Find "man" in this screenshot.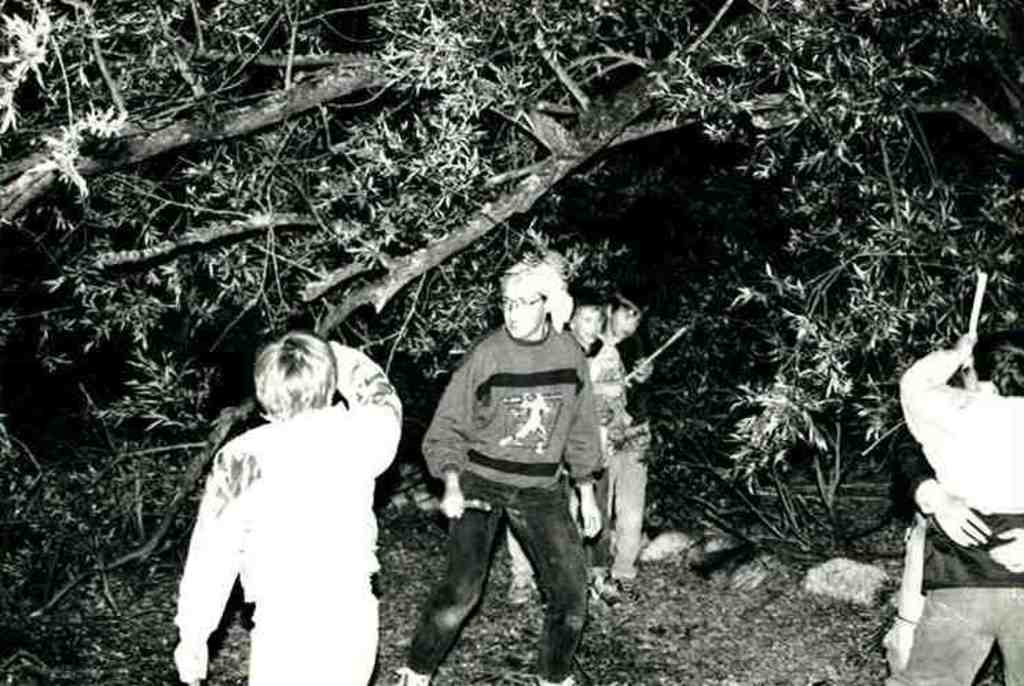
The bounding box for "man" is <box>408,250,623,672</box>.
